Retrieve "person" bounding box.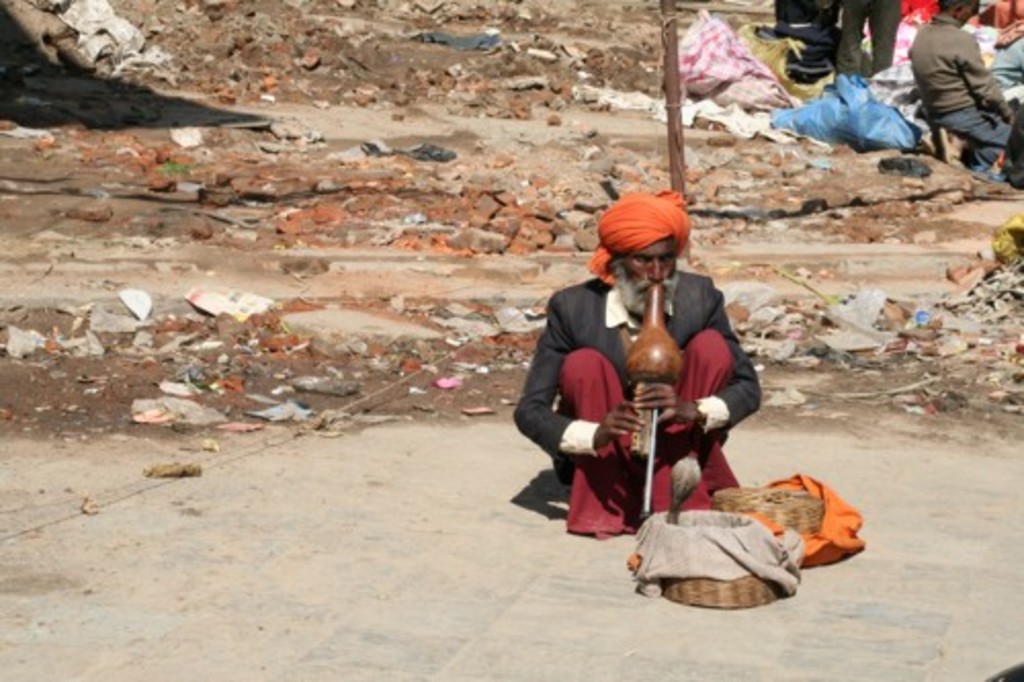
Bounding box: 537, 190, 768, 569.
